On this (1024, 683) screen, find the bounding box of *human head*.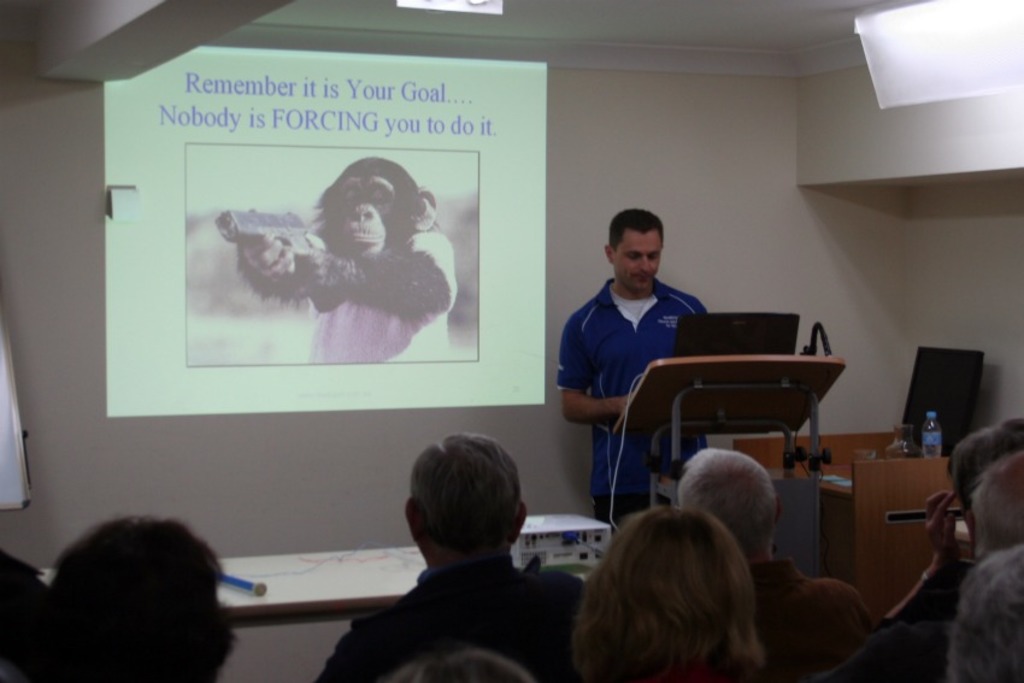
Bounding box: bbox=(675, 444, 777, 557).
